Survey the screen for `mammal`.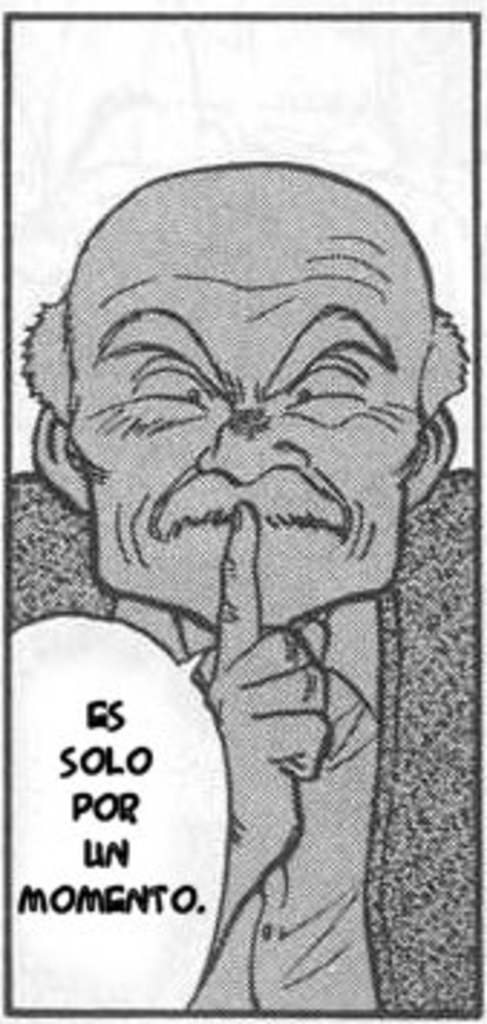
Survey found: bbox(14, 141, 475, 1018).
